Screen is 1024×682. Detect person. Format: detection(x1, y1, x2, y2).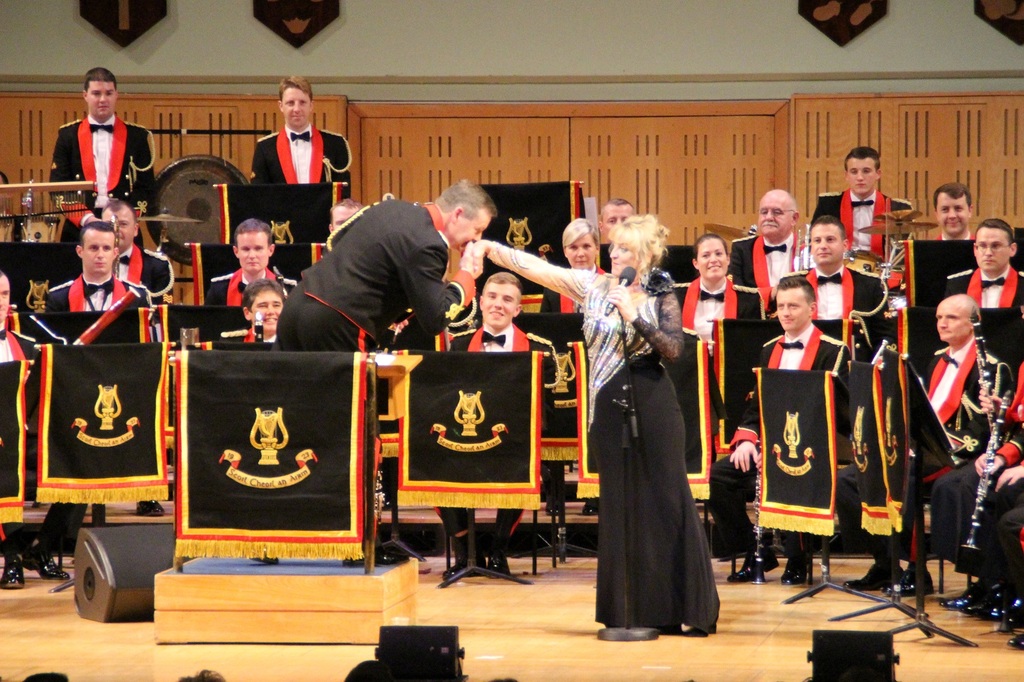
detection(249, 79, 357, 236).
